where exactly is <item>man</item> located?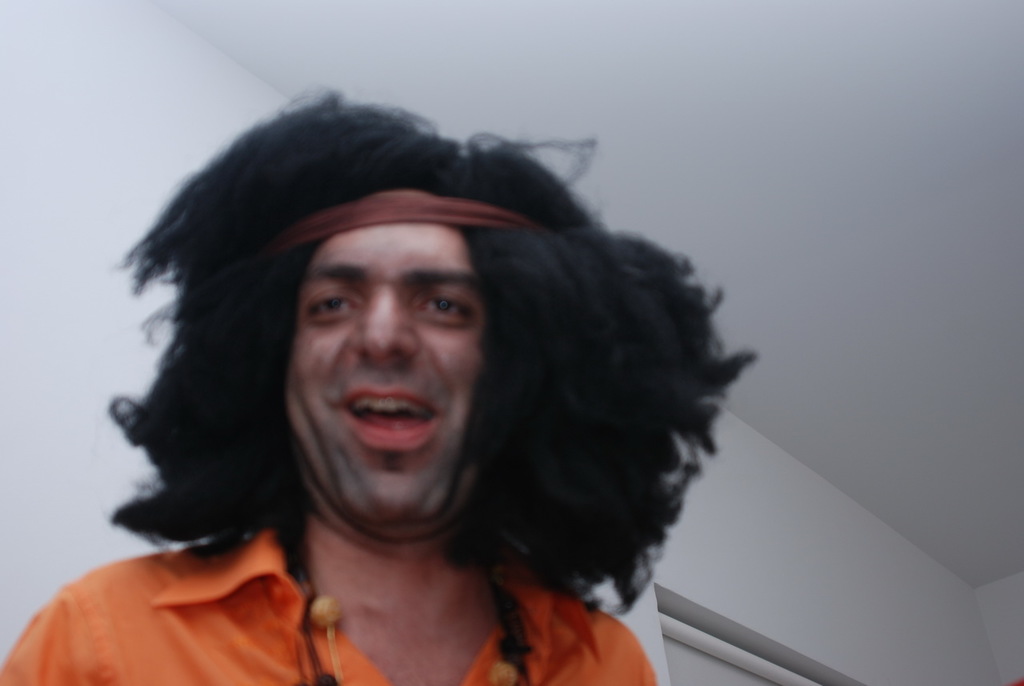
Its bounding box is [x1=0, y1=86, x2=764, y2=685].
